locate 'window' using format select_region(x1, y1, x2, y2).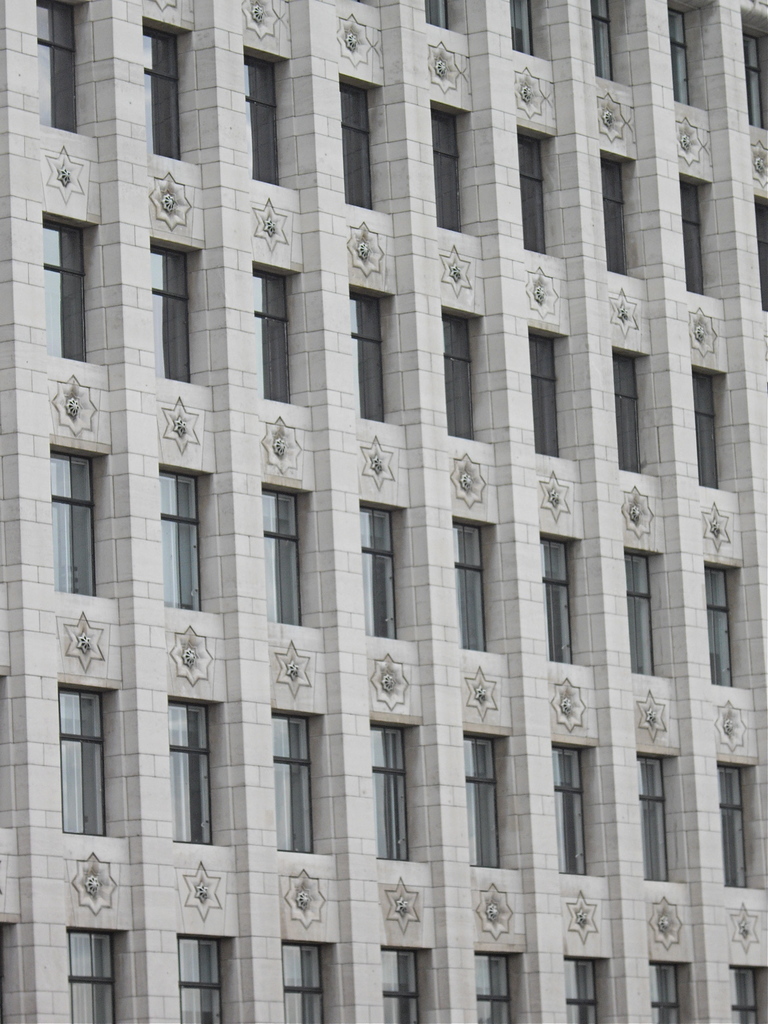
select_region(518, 124, 559, 262).
